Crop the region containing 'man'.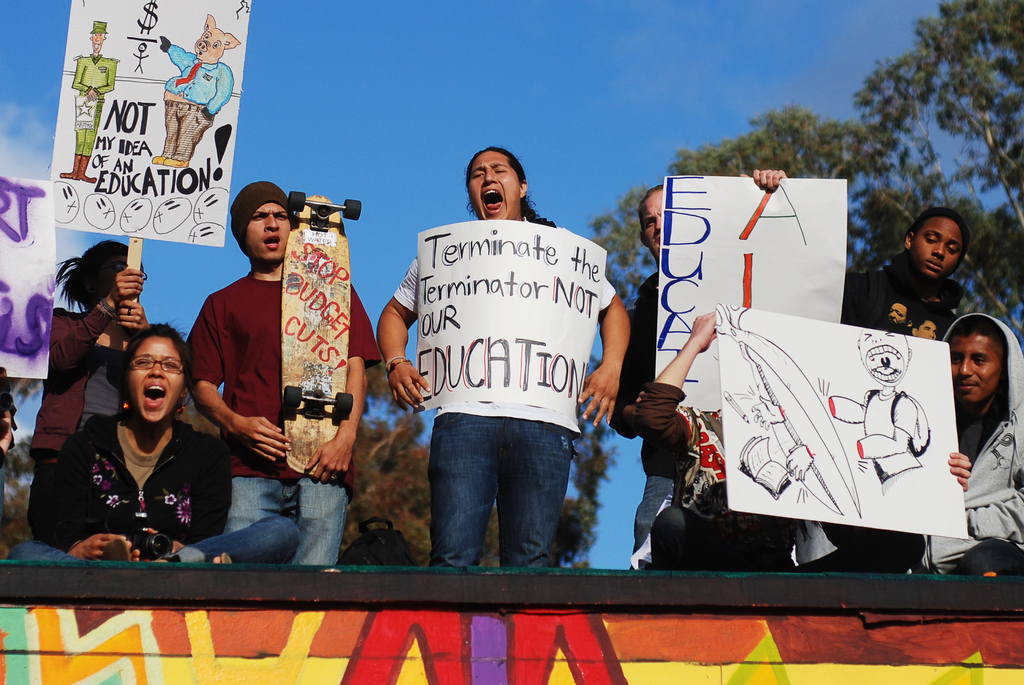
Crop region: (843, 207, 973, 340).
